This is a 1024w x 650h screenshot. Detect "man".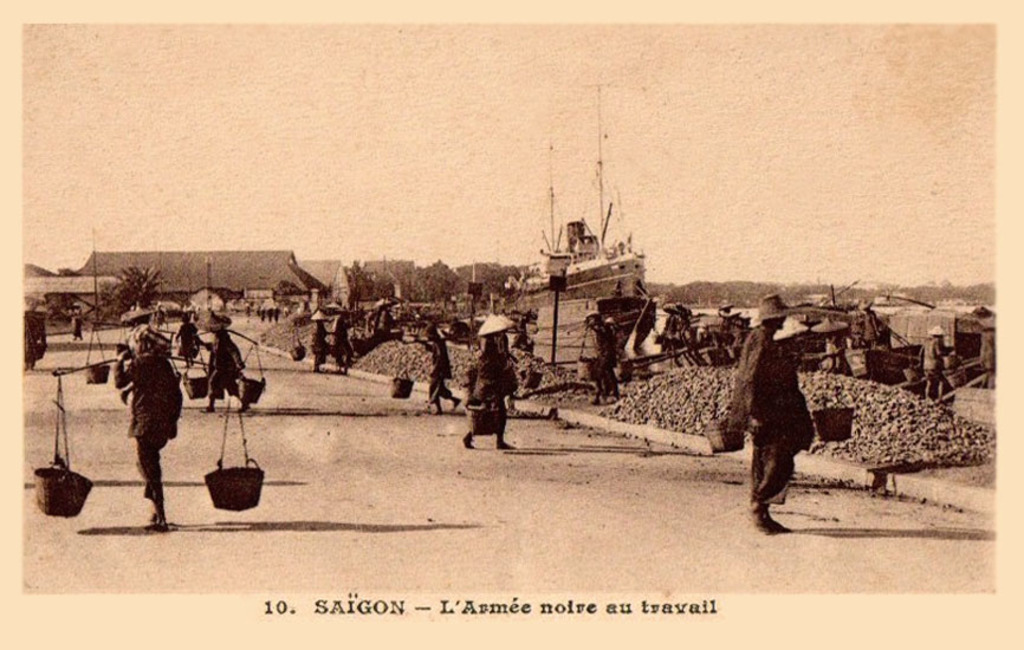
bbox=[421, 319, 464, 420].
